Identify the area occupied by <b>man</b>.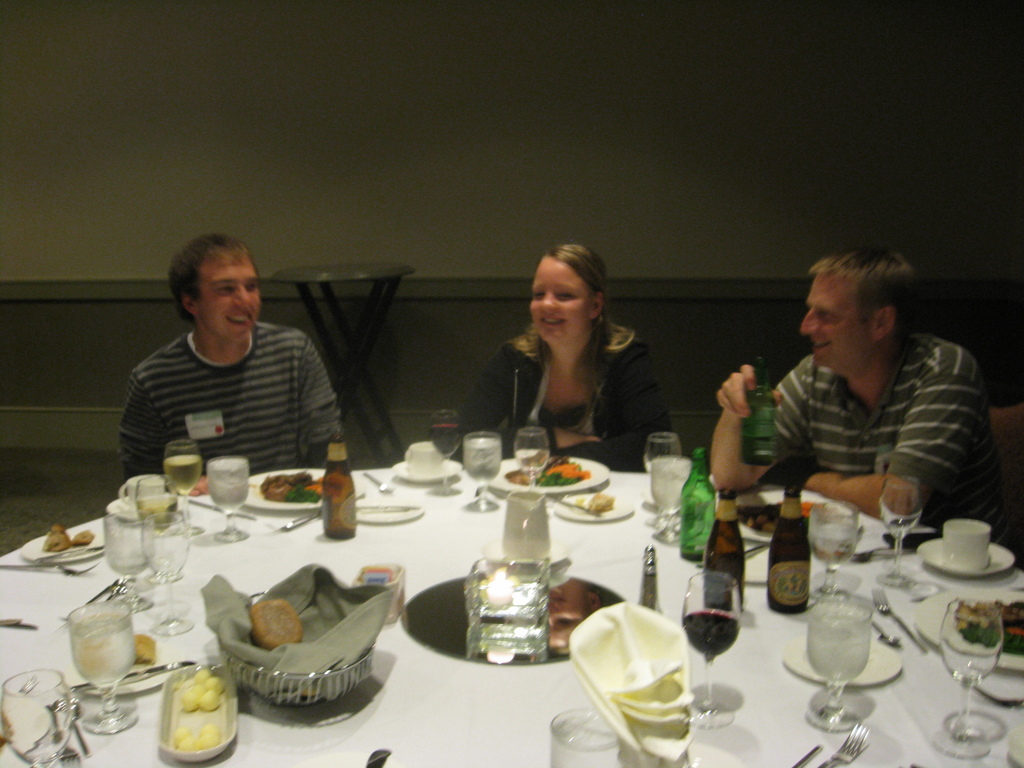
Area: {"x1": 710, "y1": 246, "x2": 1013, "y2": 575}.
